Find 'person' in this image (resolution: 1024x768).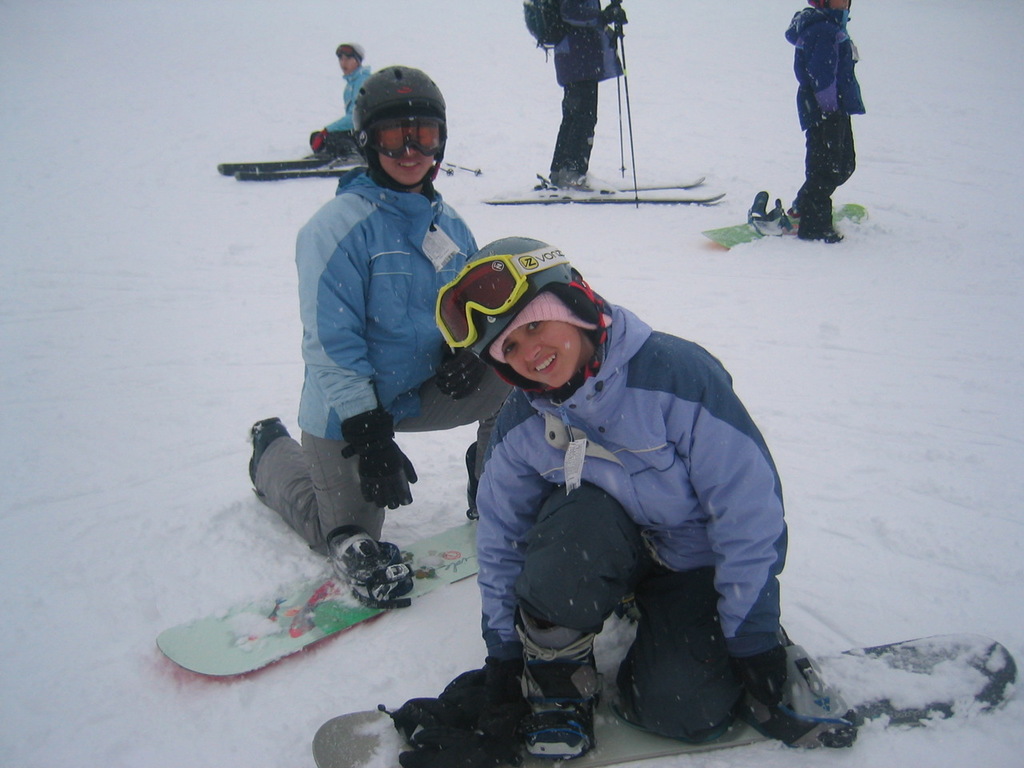
(x1=305, y1=48, x2=366, y2=186).
